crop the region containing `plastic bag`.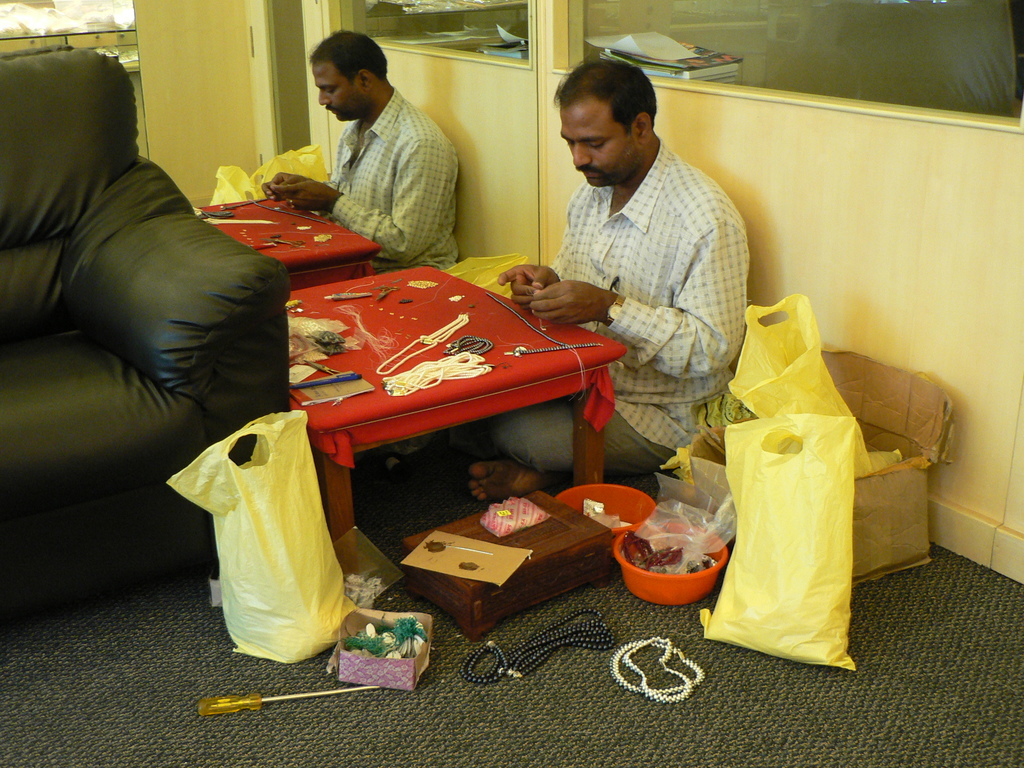
Crop region: box=[479, 254, 543, 292].
